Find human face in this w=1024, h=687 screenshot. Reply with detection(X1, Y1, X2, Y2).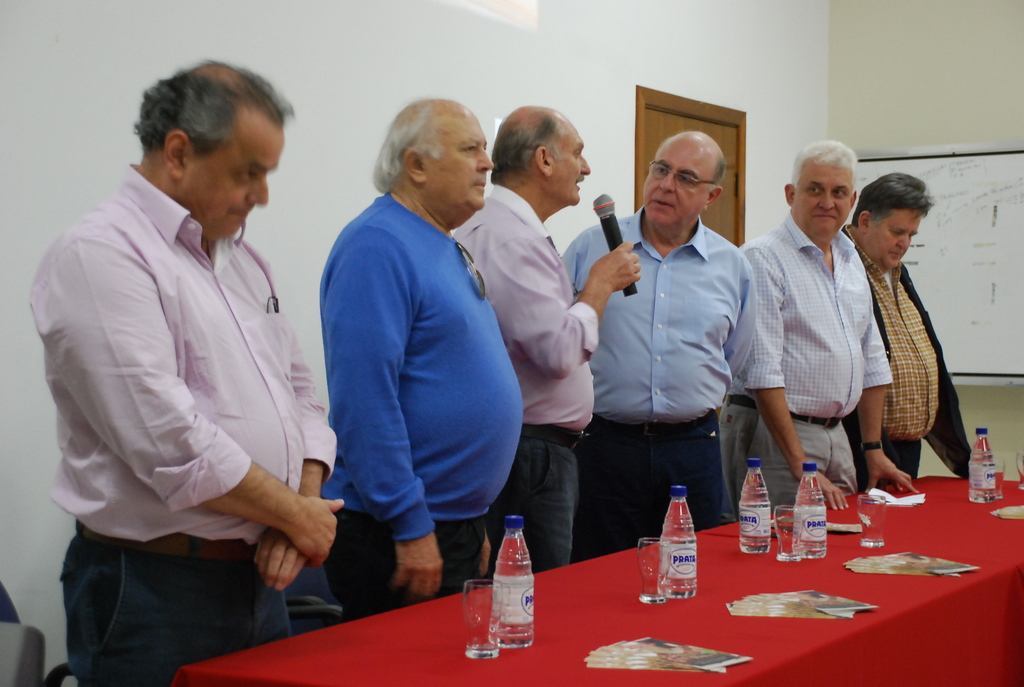
detection(545, 116, 590, 207).
